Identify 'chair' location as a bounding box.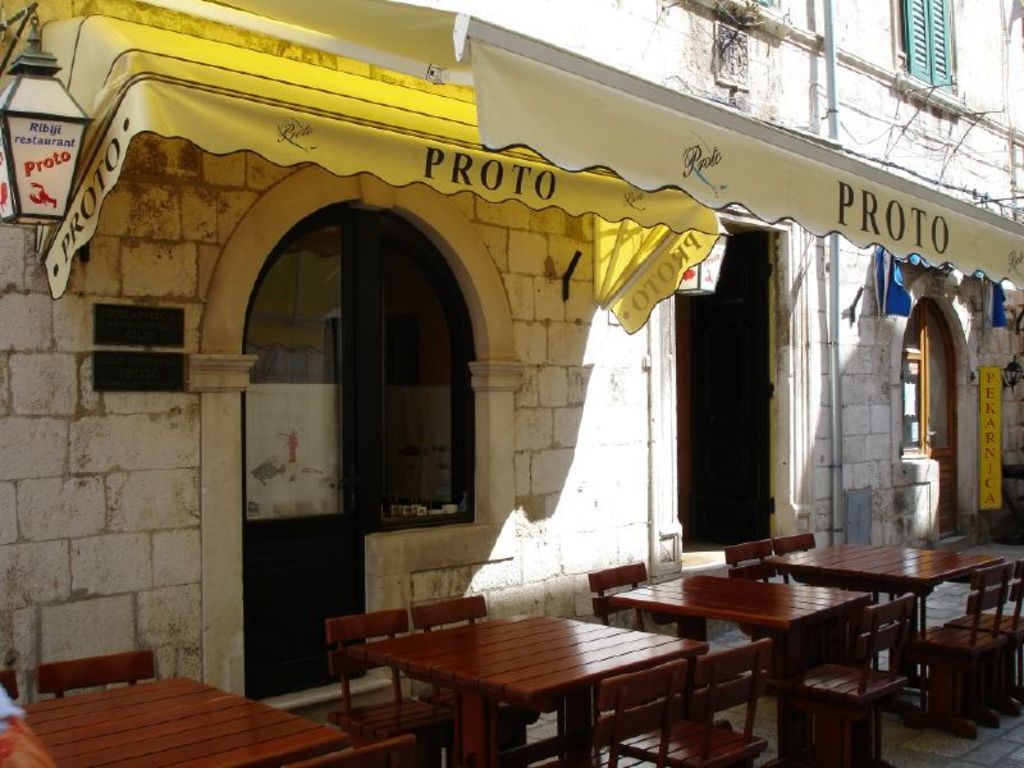
box=[945, 562, 1023, 709].
